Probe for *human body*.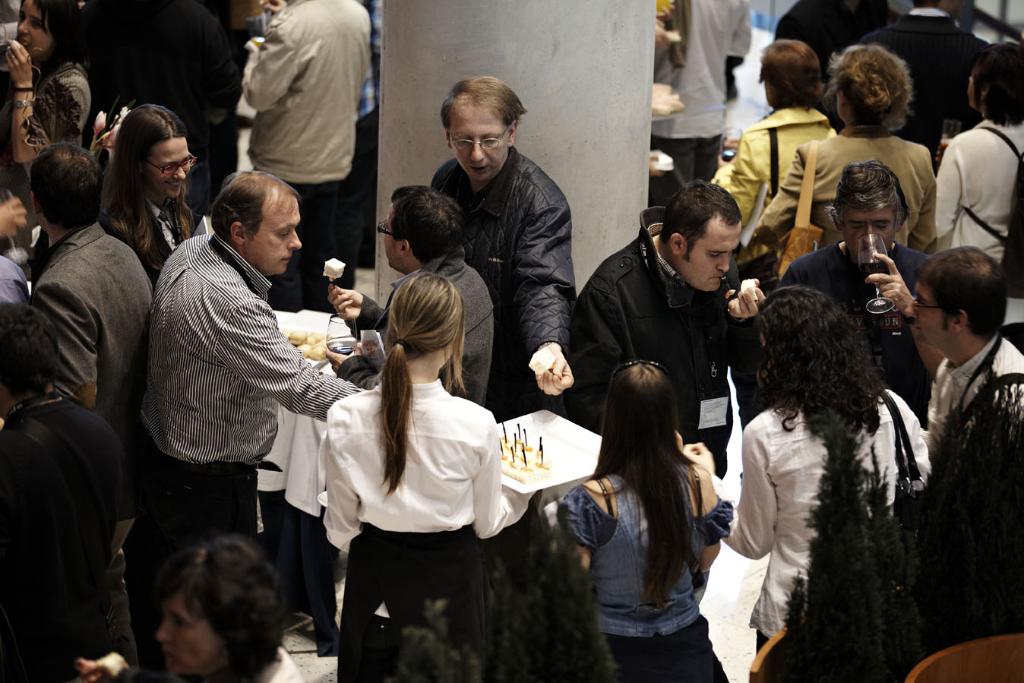
Probe result: 644/0/757/203.
